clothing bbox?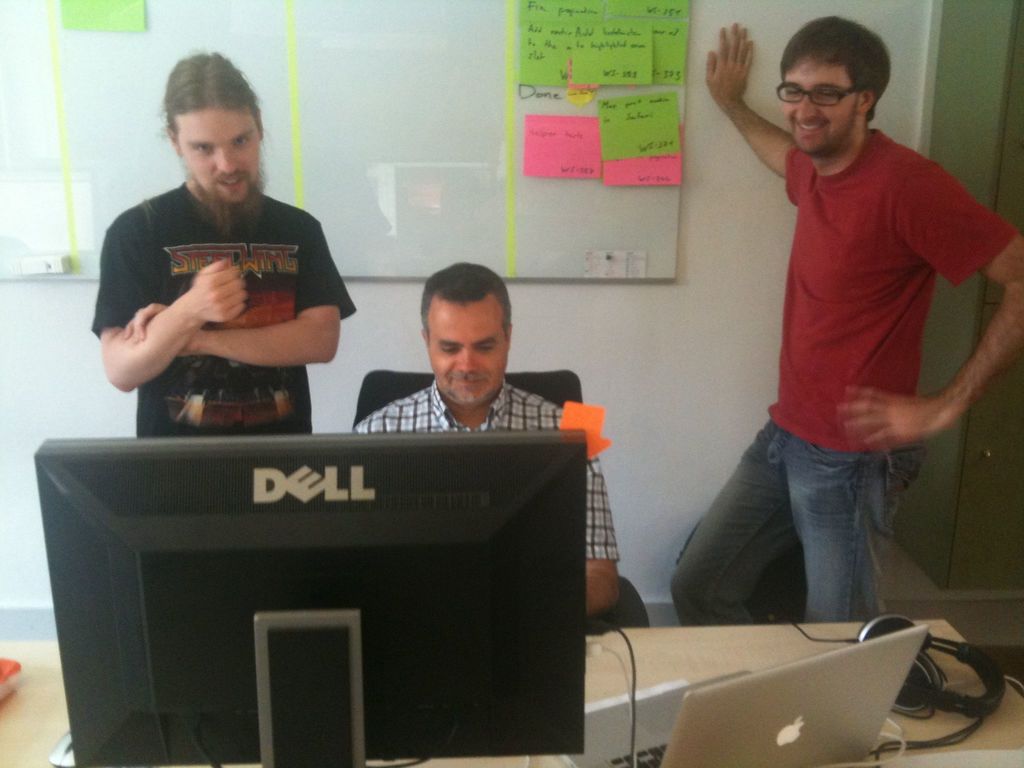
(669,126,1018,621)
